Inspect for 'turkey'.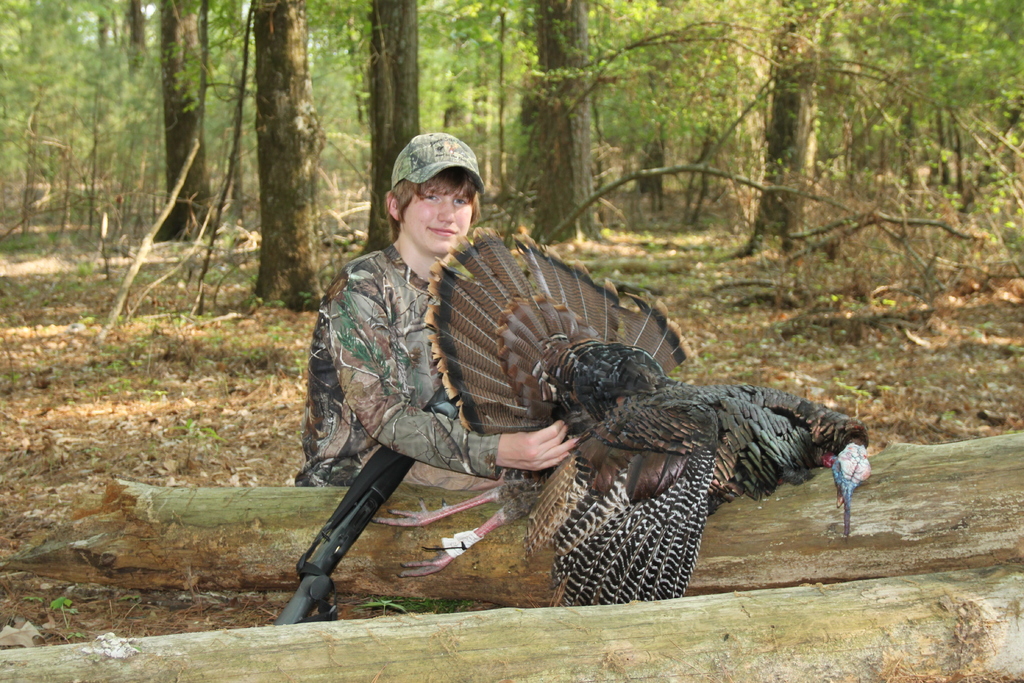
Inspection: box=[372, 223, 871, 606].
